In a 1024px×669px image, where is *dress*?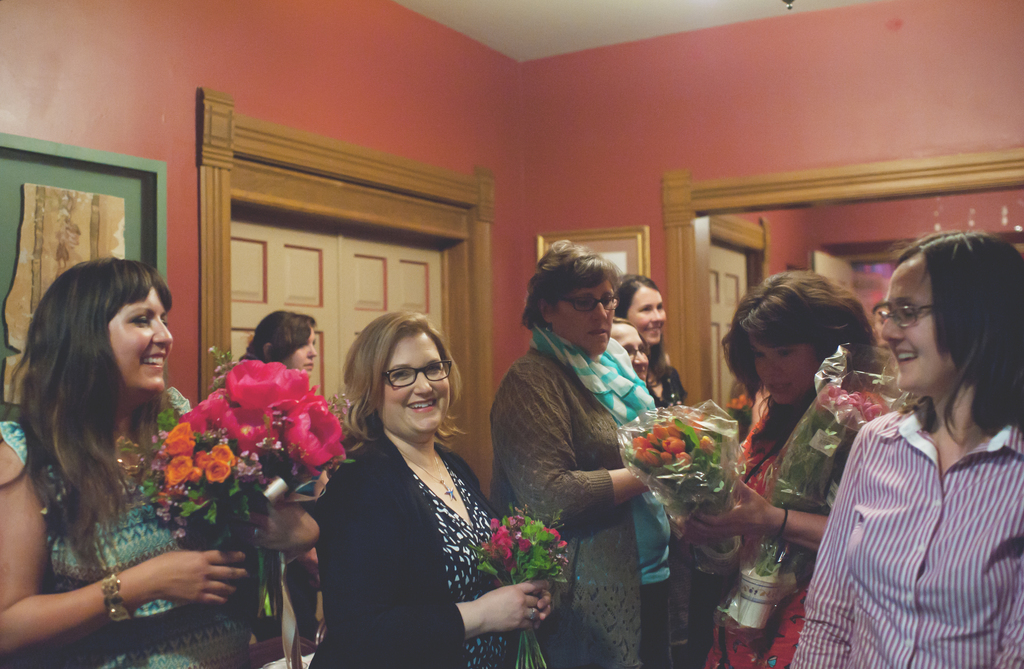
<bbox>0, 382, 253, 668</bbox>.
